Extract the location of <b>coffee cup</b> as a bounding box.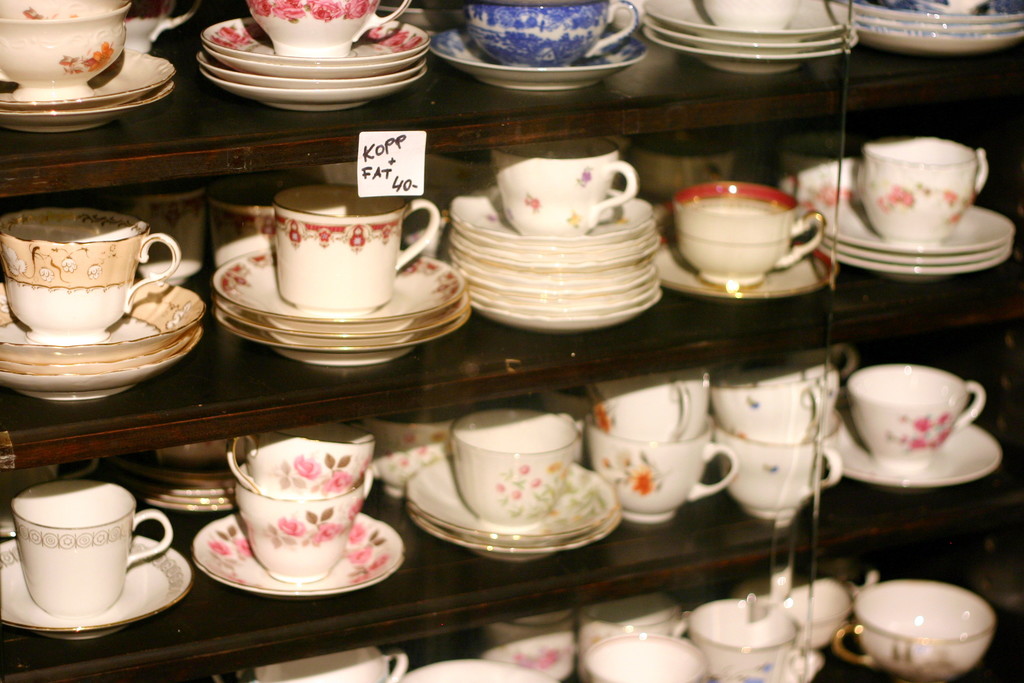
488/129/638/233.
